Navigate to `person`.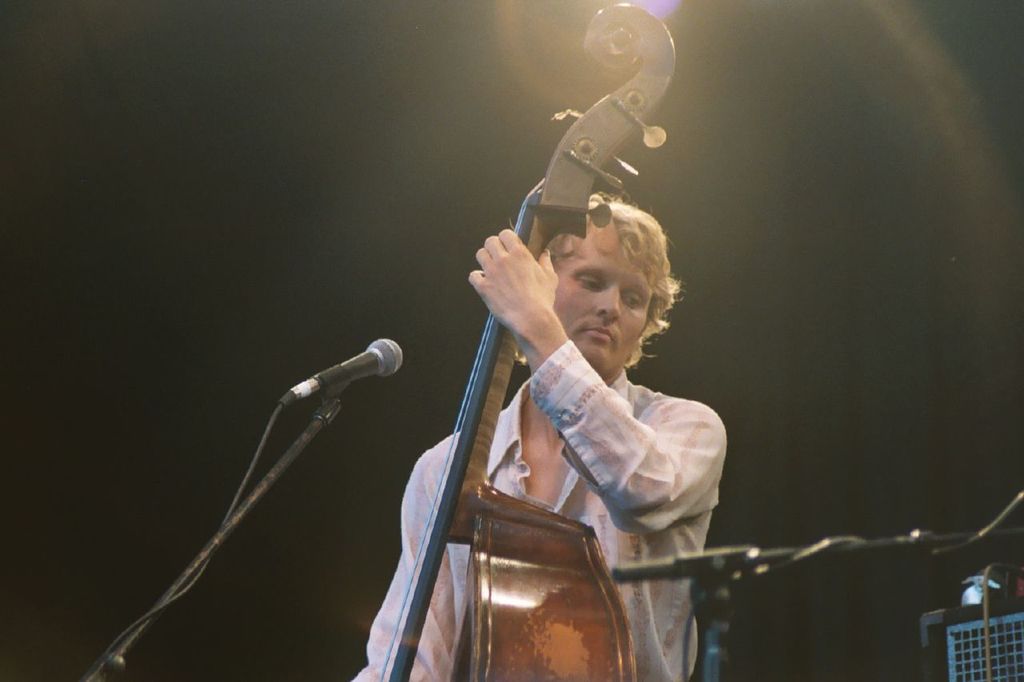
Navigation target: bbox(352, 189, 728, 681).
